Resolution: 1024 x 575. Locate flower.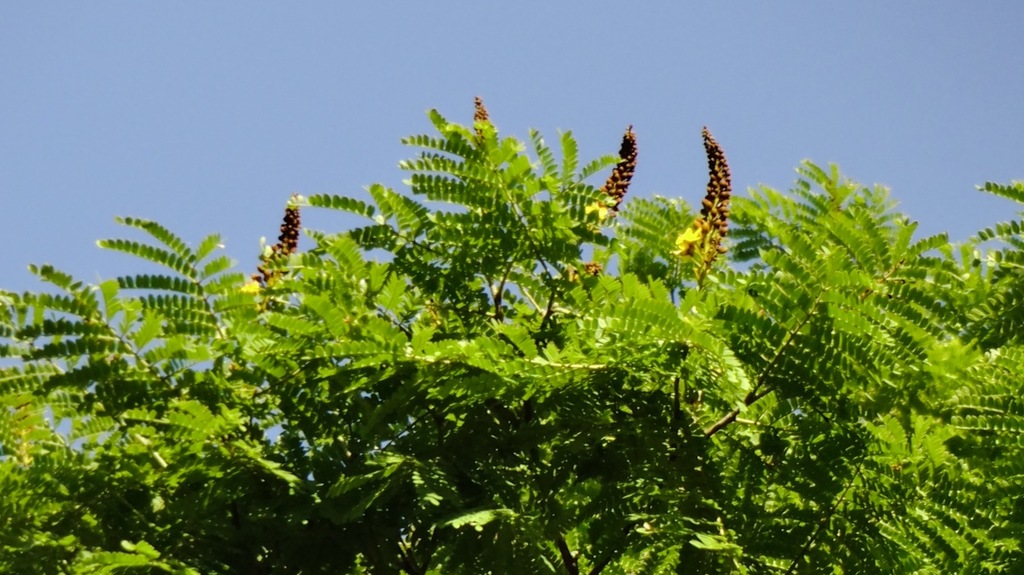
(x1=674, y1=223, x2=697, y2=258).
